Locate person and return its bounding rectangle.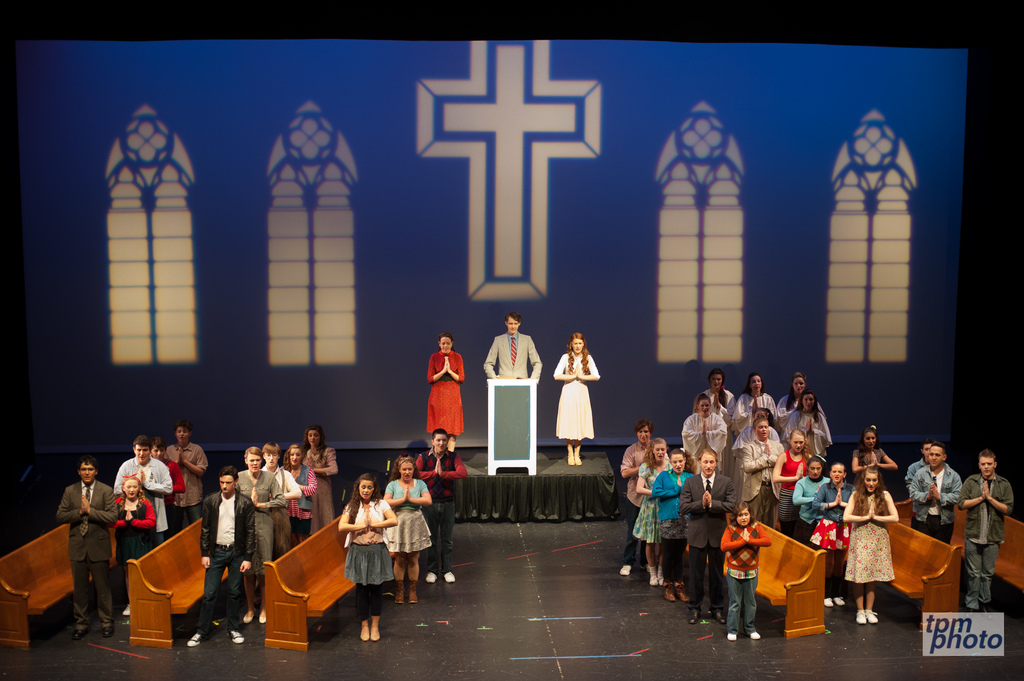
locate(842, 463, 897, 625).
